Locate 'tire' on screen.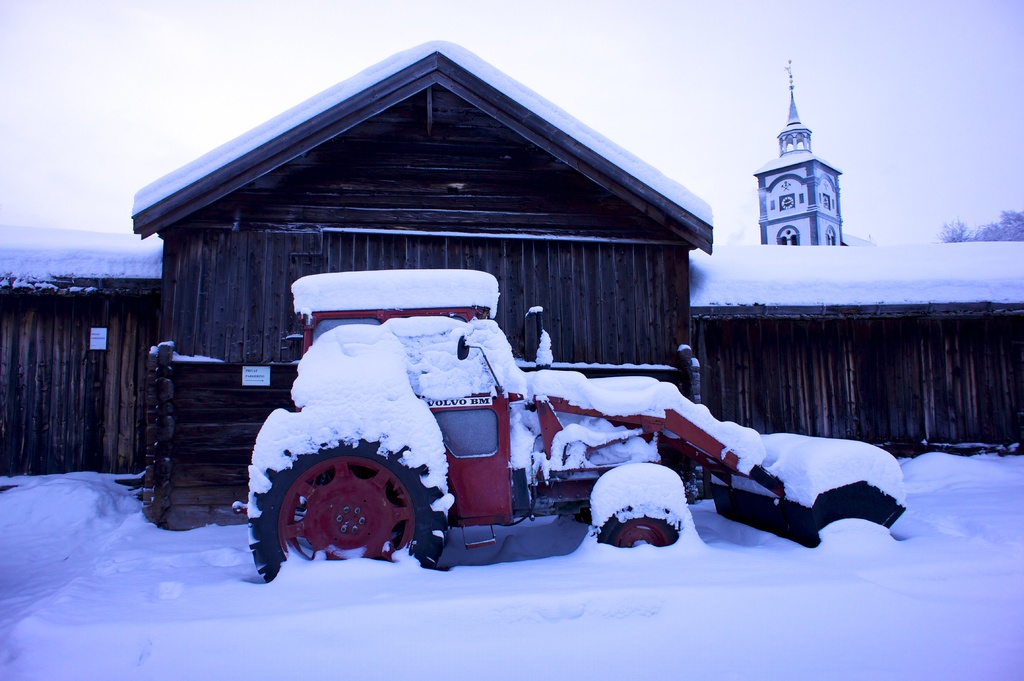
On screen at (x1=589, y1=496, x2=682, y2=562).
